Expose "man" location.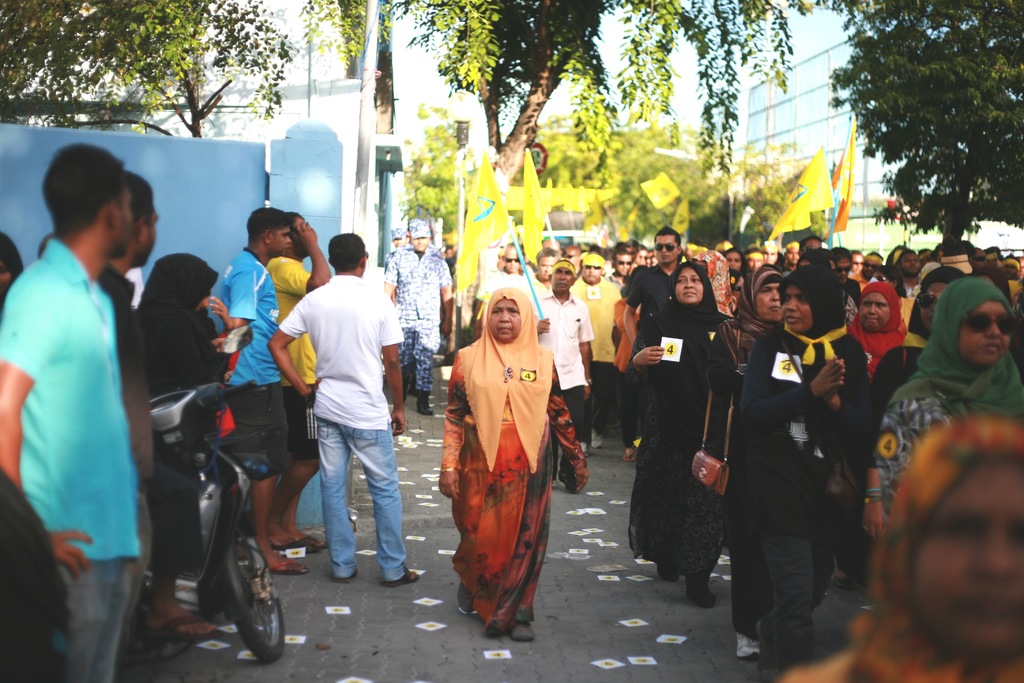
Exposed at pyautogui.locateOnScreen(796, 234, 822, 258).
